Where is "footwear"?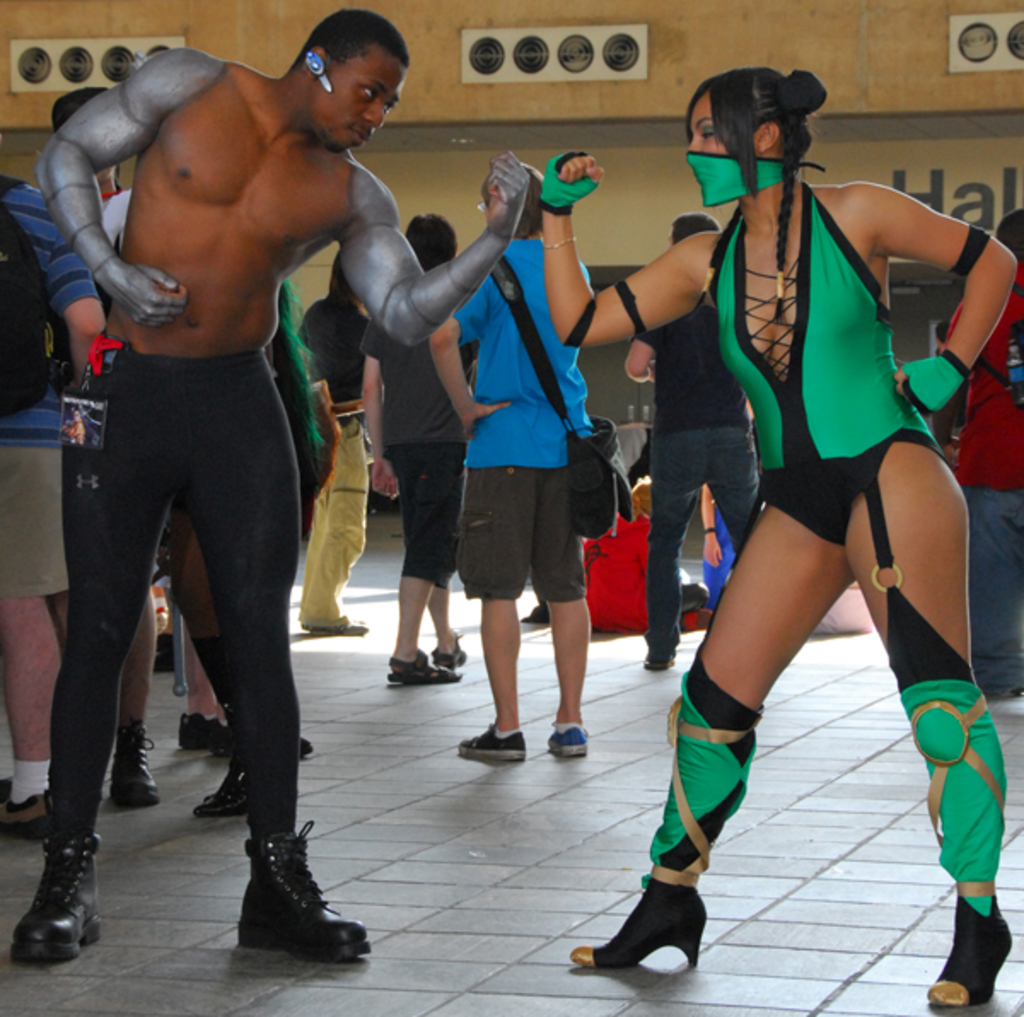
193 741 259 817.
